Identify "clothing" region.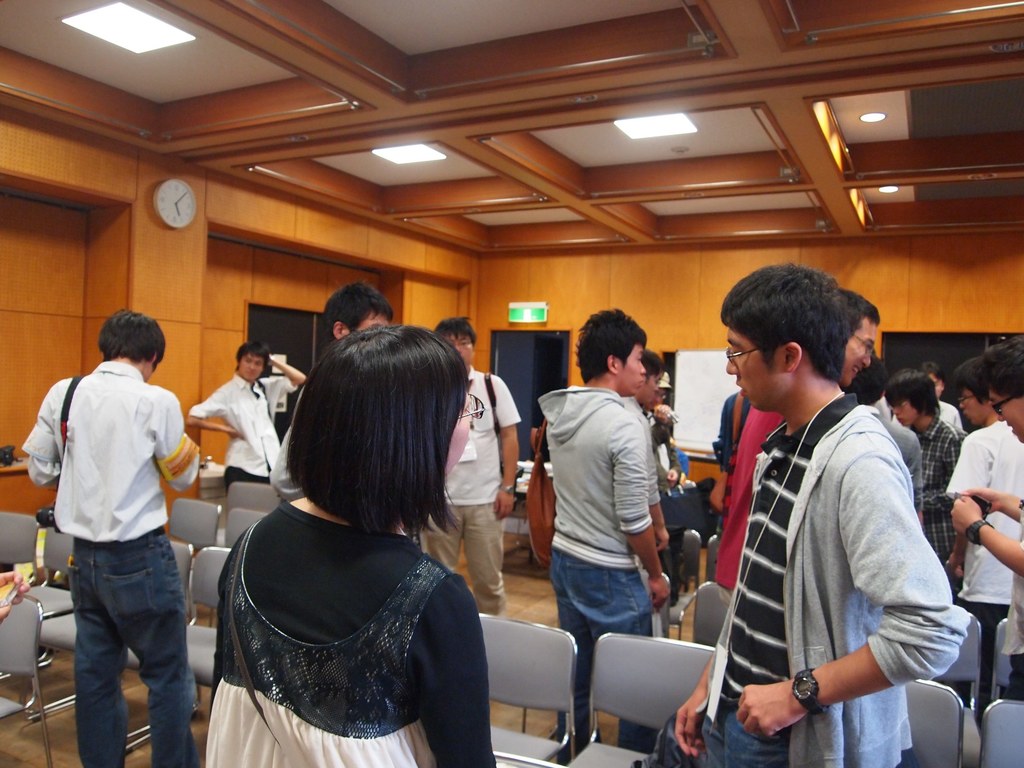
Region: region(196, 500, 501, 767).
